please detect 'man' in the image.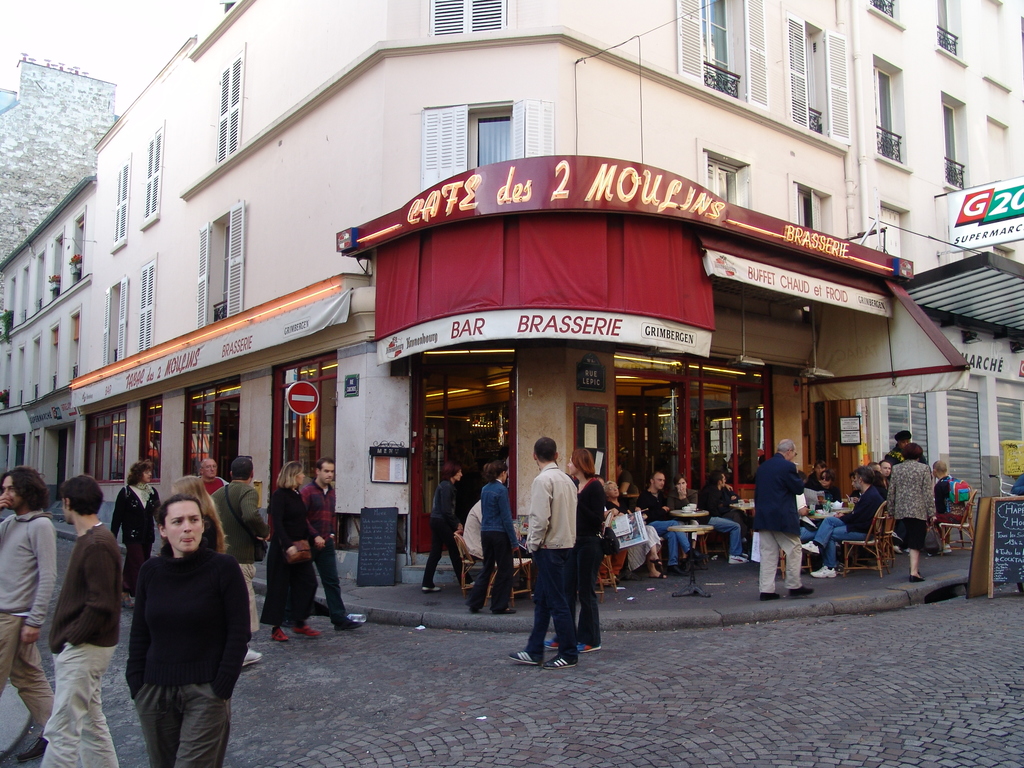
pyautogui.locateOnScreen(0, 466, 67, 767).
